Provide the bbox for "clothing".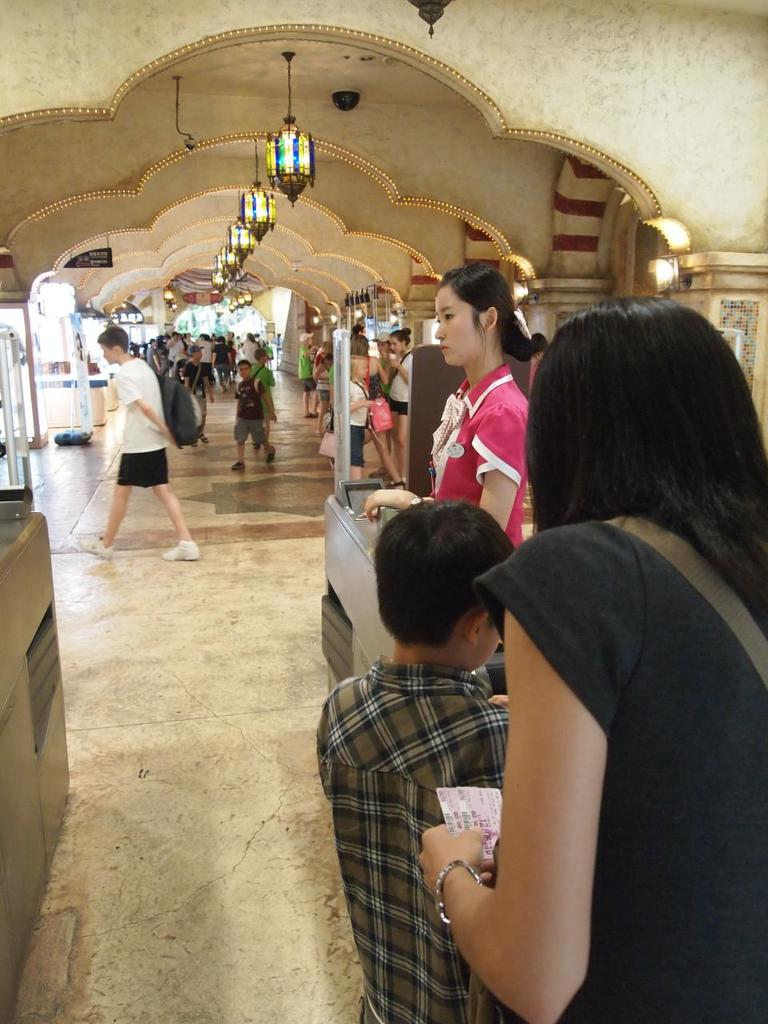
bbox(386, 347, 410, 418).
